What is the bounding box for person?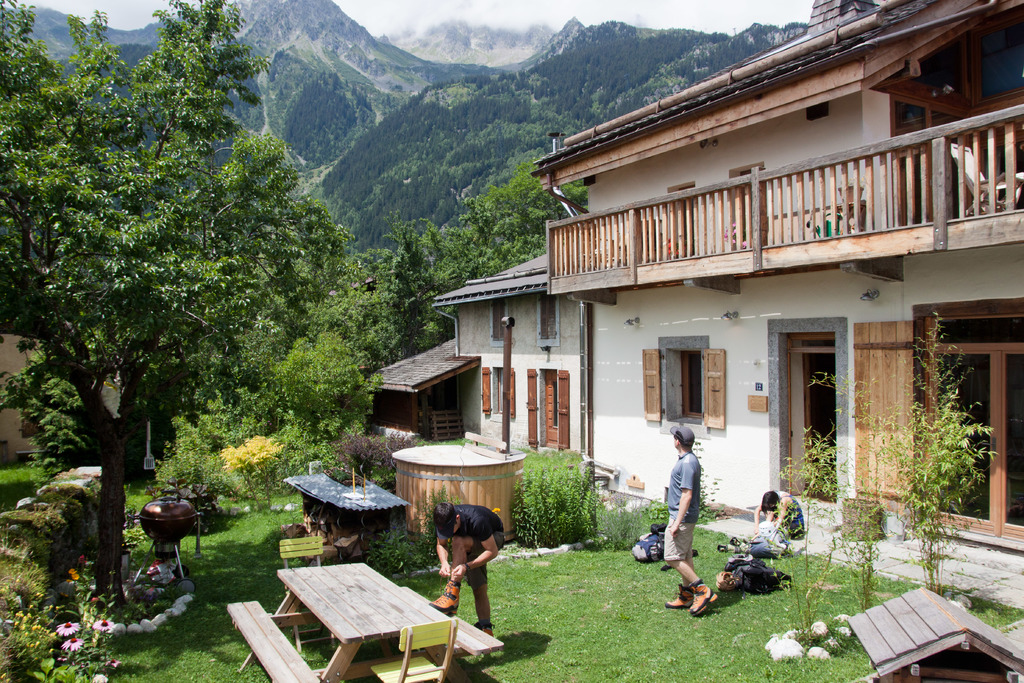
{"x1": 429, "y1": 509, "x2": 498, "y2": 638}.
